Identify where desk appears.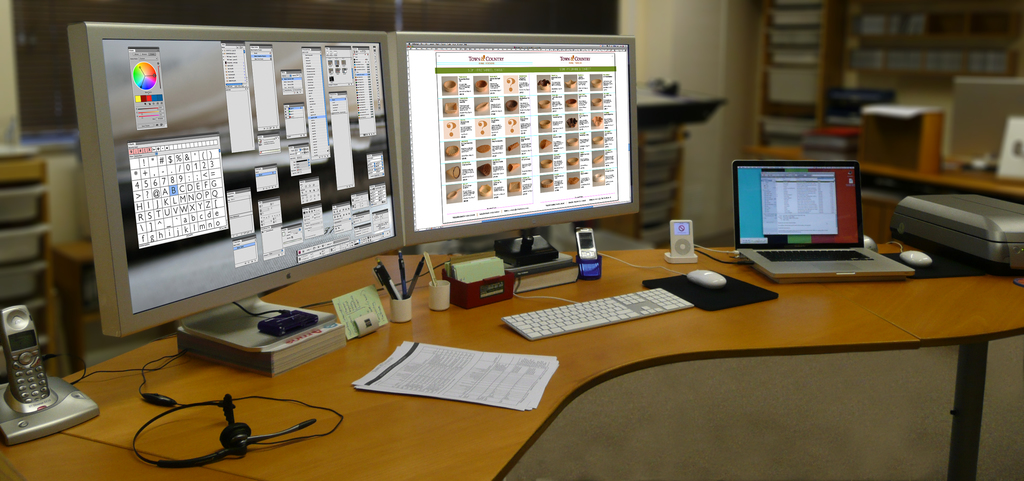
Appears at {"left": 739, "top": 145, "right": 1023, "bottom": 240}.
